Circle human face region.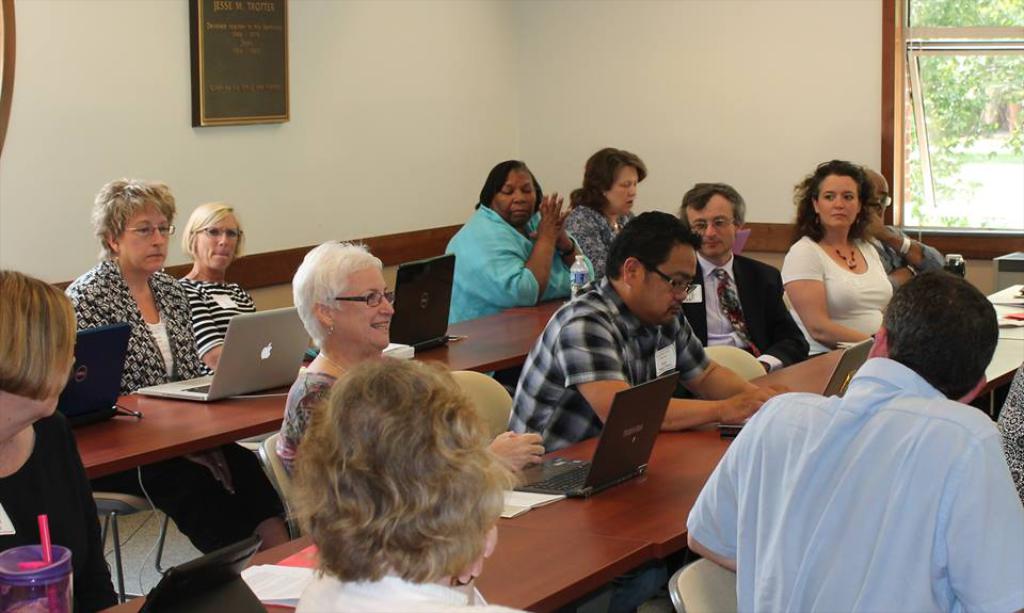
Region: l=686, t=192, r=735, b=256.
